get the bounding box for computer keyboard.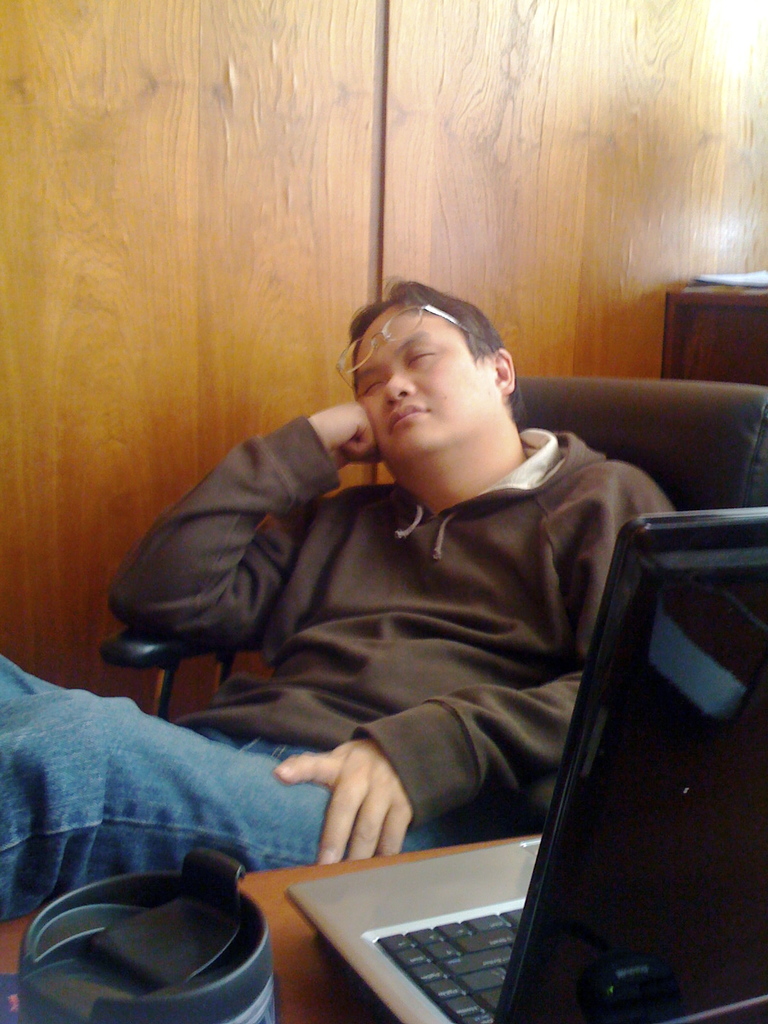
crop(376, 903, 522, 1023).
